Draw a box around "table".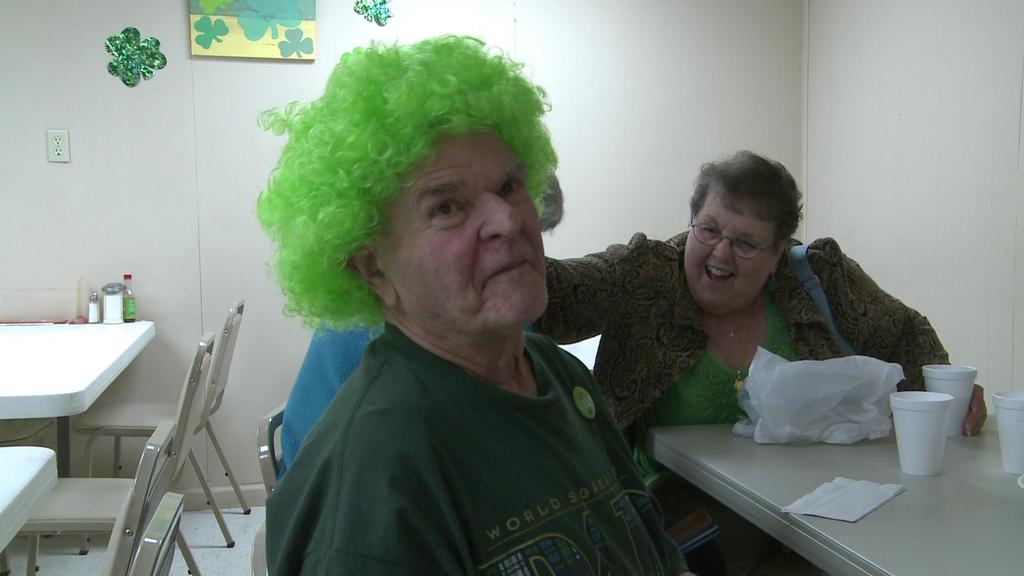
x1=0, y1=447, x2=58, y2=545.
